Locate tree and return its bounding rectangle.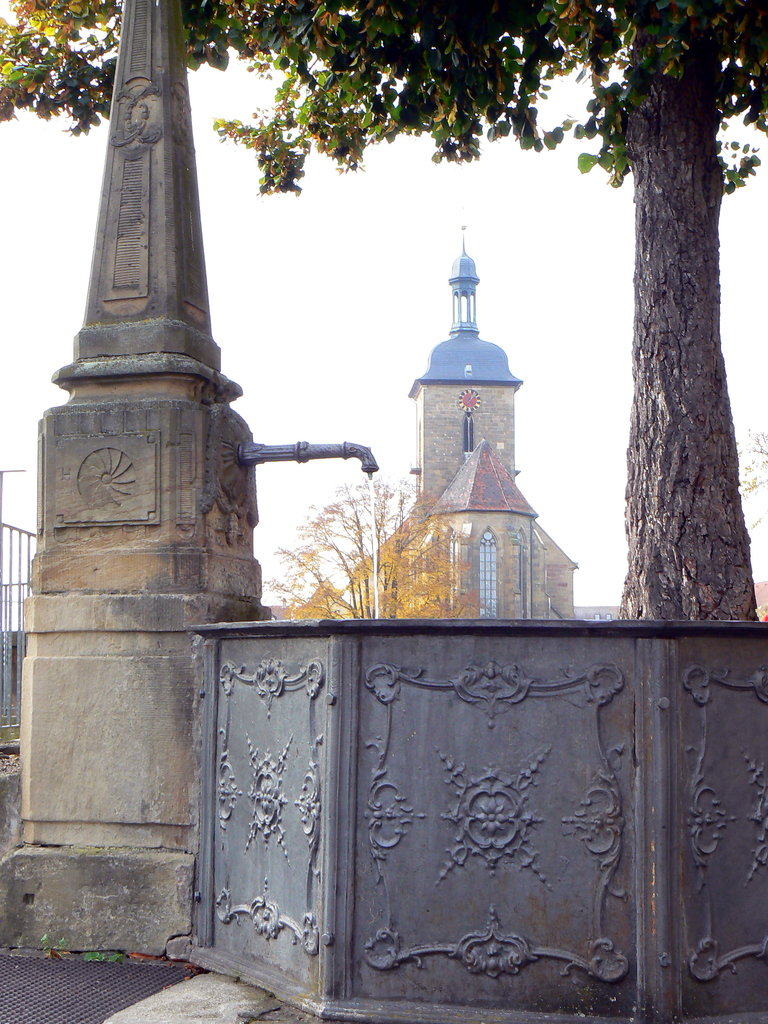
(x1=266, y1=476, x2=483, y2=620).
